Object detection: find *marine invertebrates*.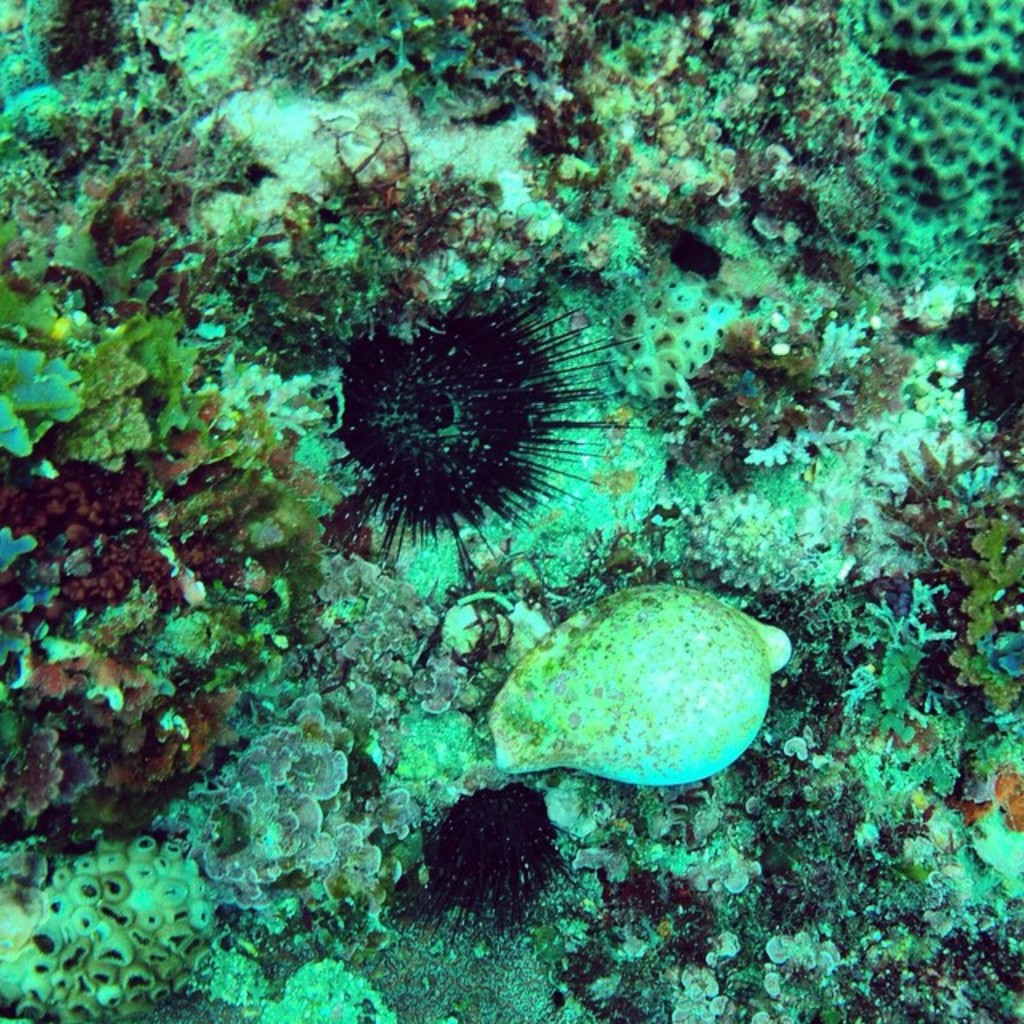
<bbox>830, 424, 1022, 853</bbox>.
